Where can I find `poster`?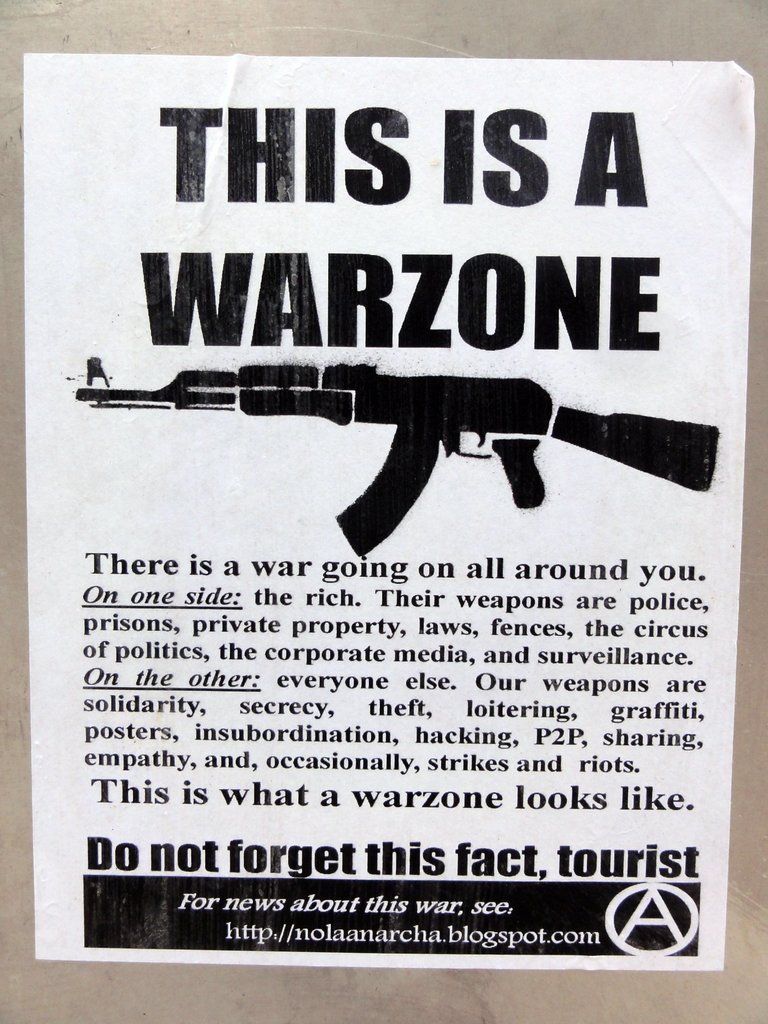
You can find it at {"left": 0, "top": 0, "right": 767, "bottom": 1023}.
